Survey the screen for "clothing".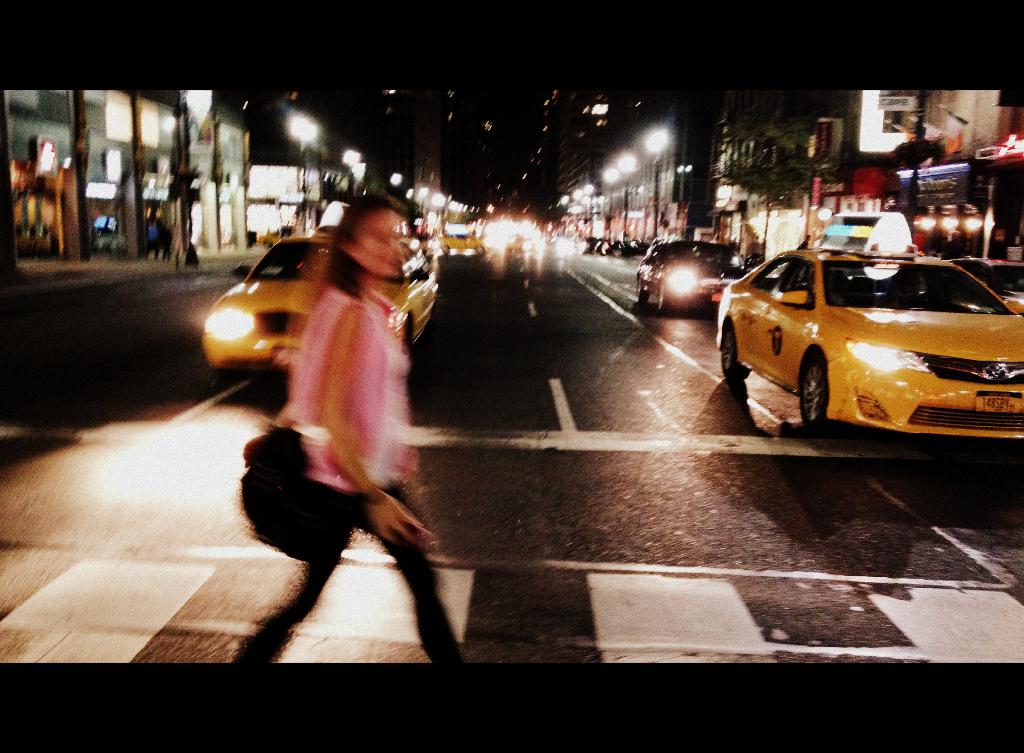
Survey found: pyautogui.locateOnScreen(146, 227, 158, 258).
